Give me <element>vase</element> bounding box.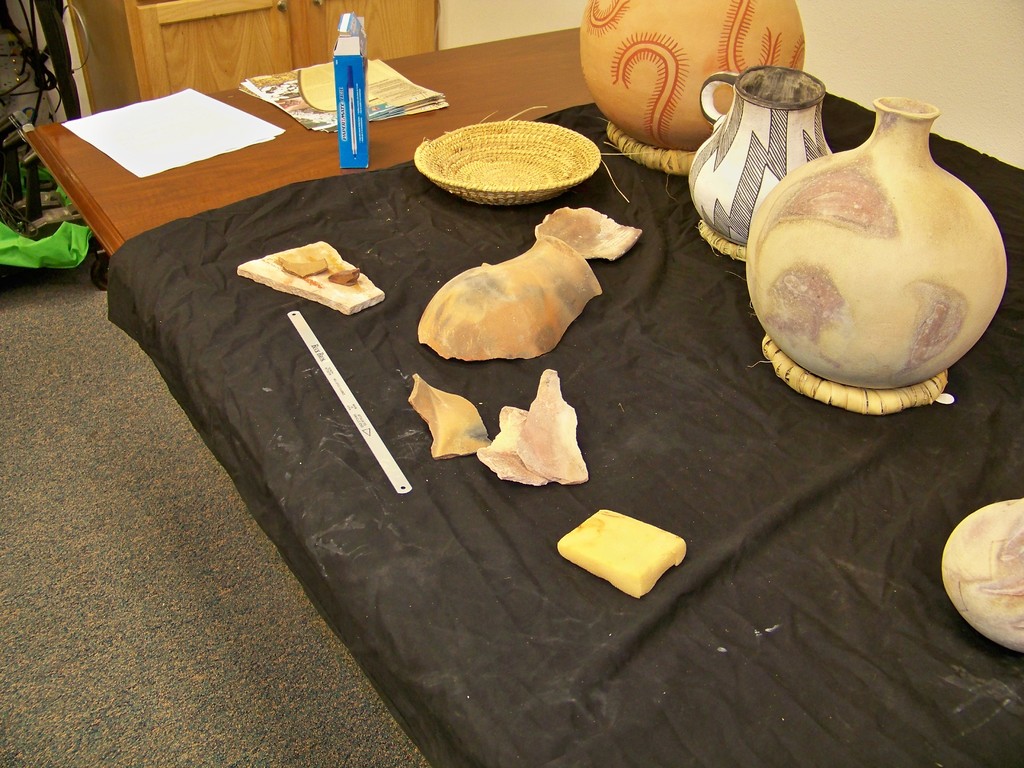
select_region(747, 90, 1010, 419).
